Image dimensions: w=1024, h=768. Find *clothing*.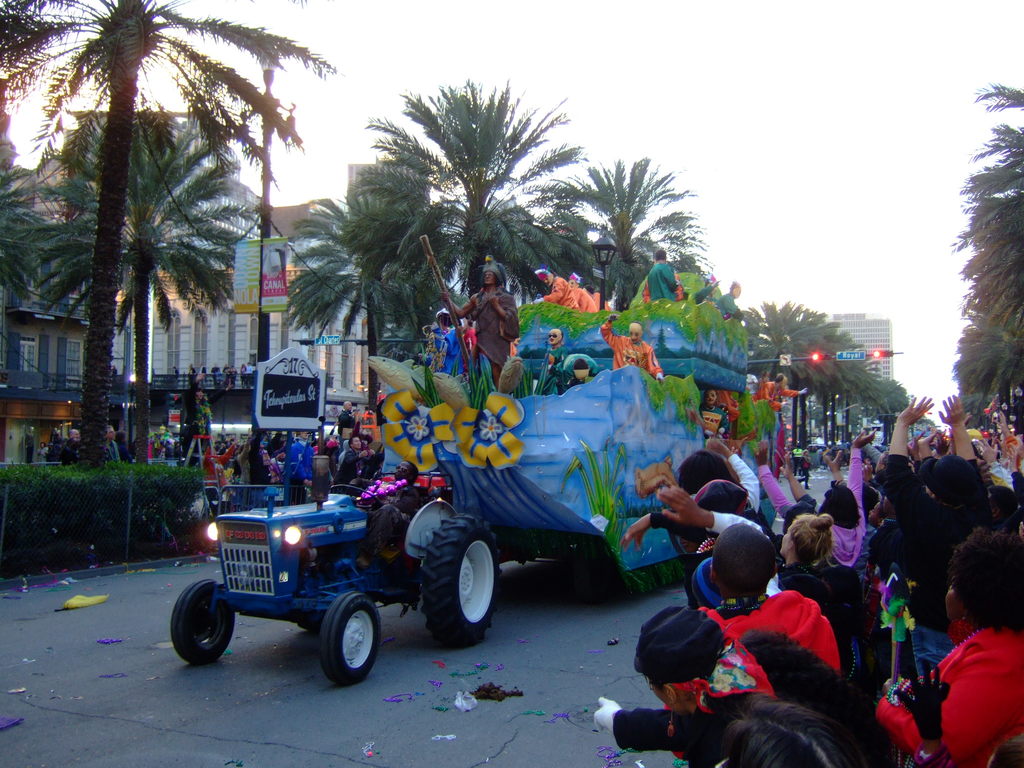
<box>237,365,246,390</box>.
